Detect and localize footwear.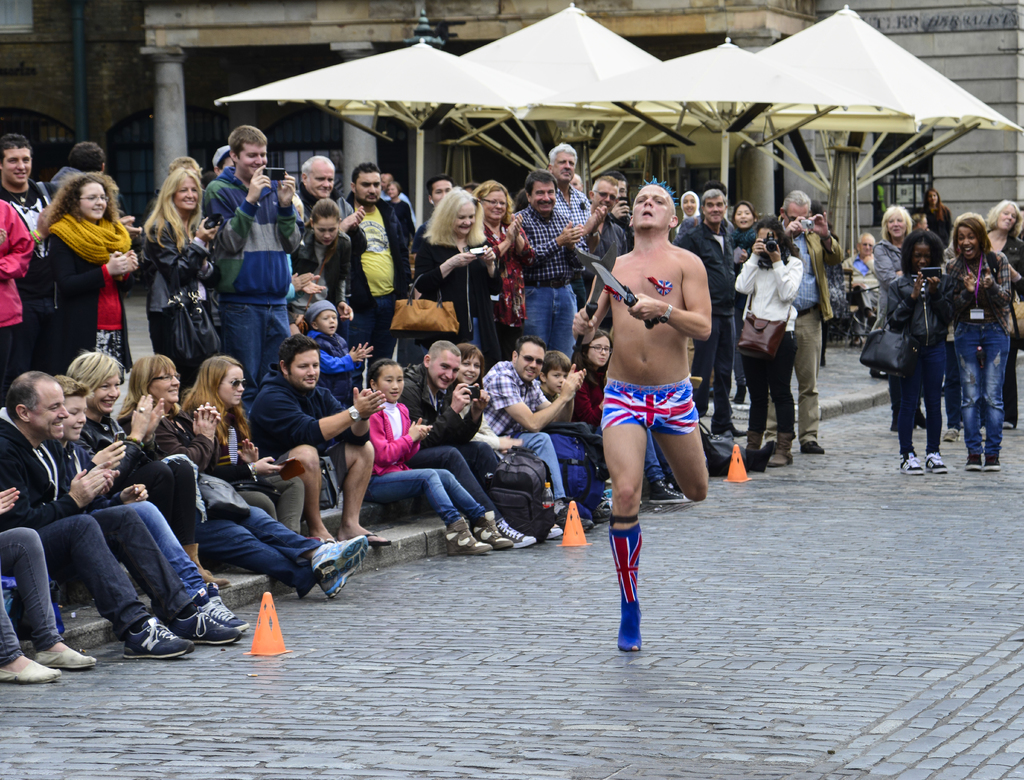
Localized at [986, 458, 1002, 471].
